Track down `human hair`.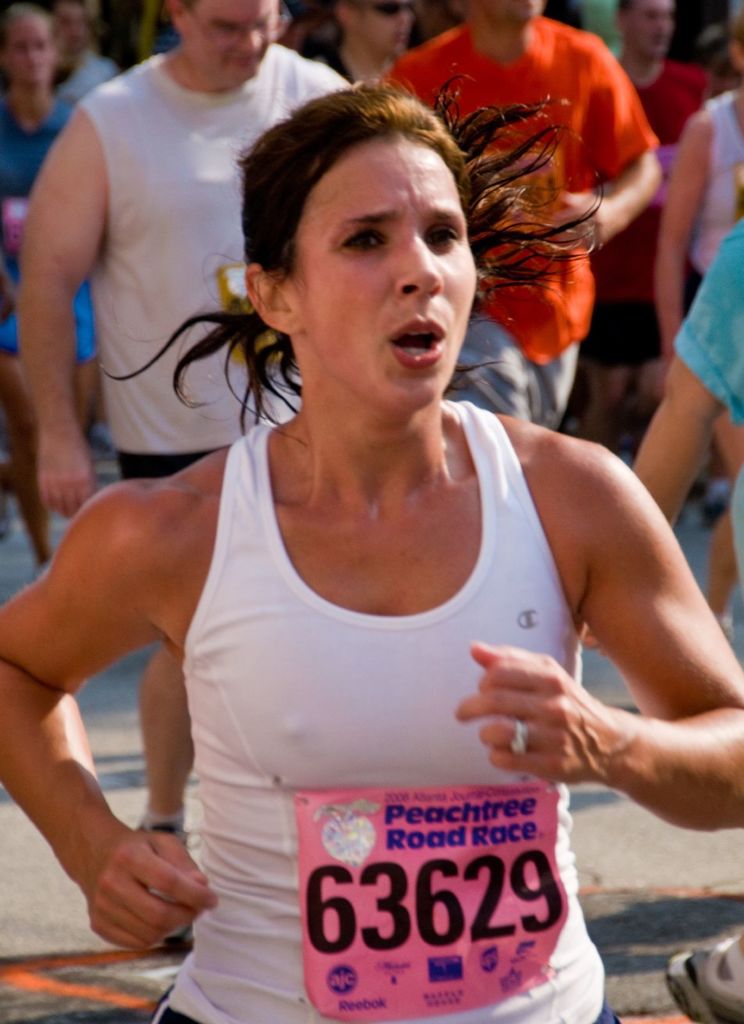
Tracked to [left=613, top=0, right=635, bottom=18].
